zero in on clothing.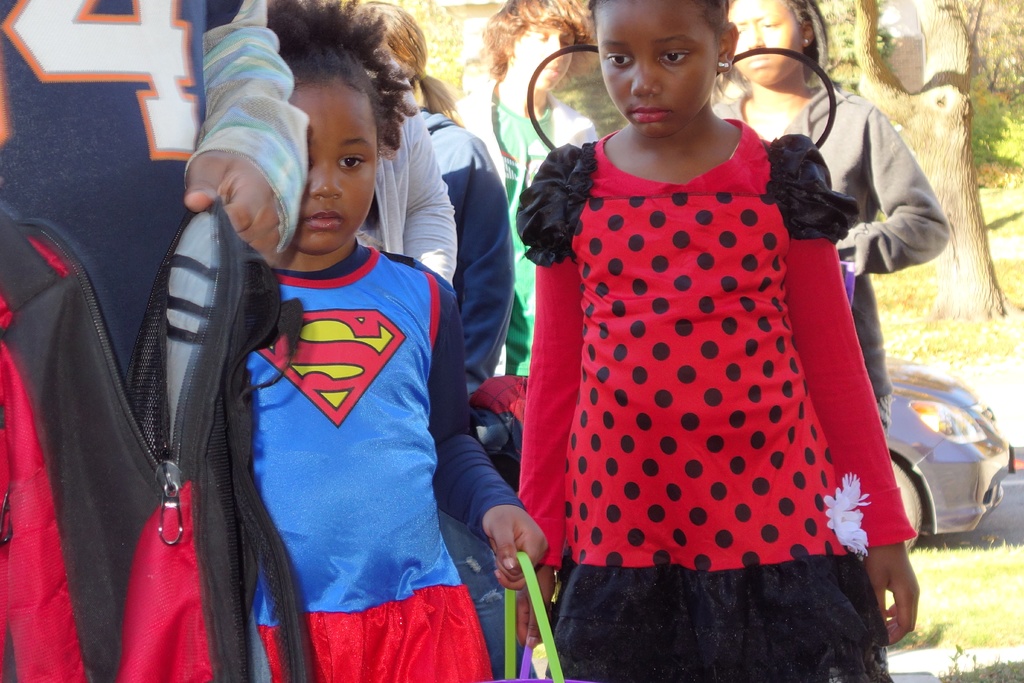
Zeroed in: <box>714,85,953,429</box>.
